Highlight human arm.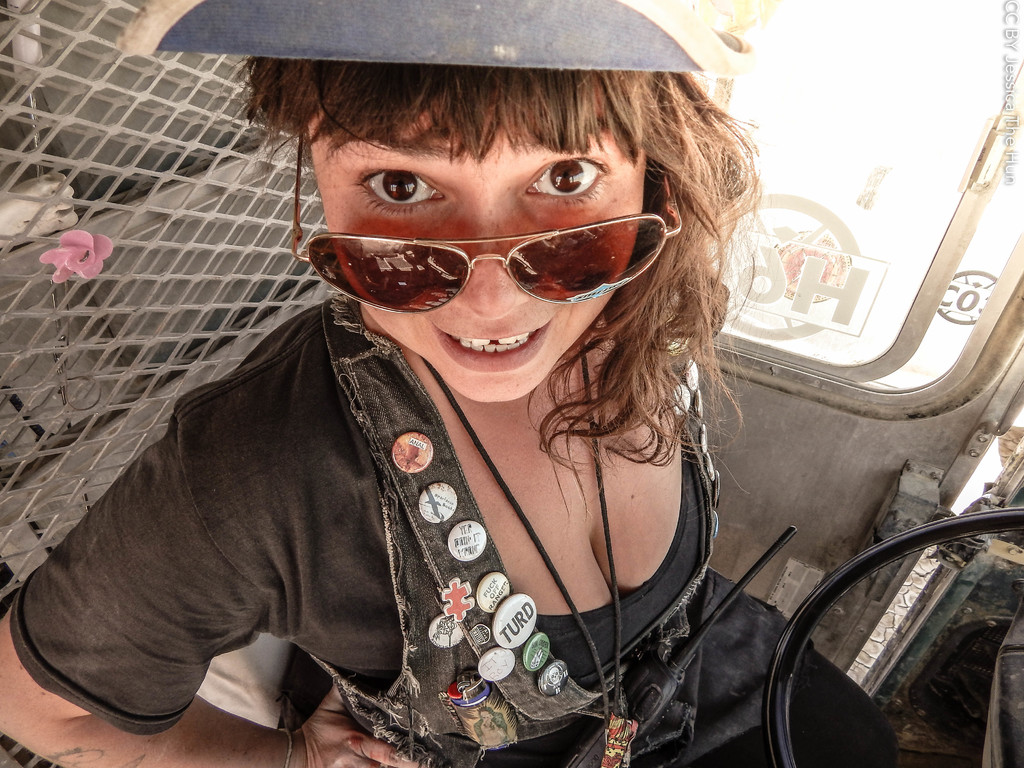
Highlighted region: bbox=[38, 314, 422, 740].
